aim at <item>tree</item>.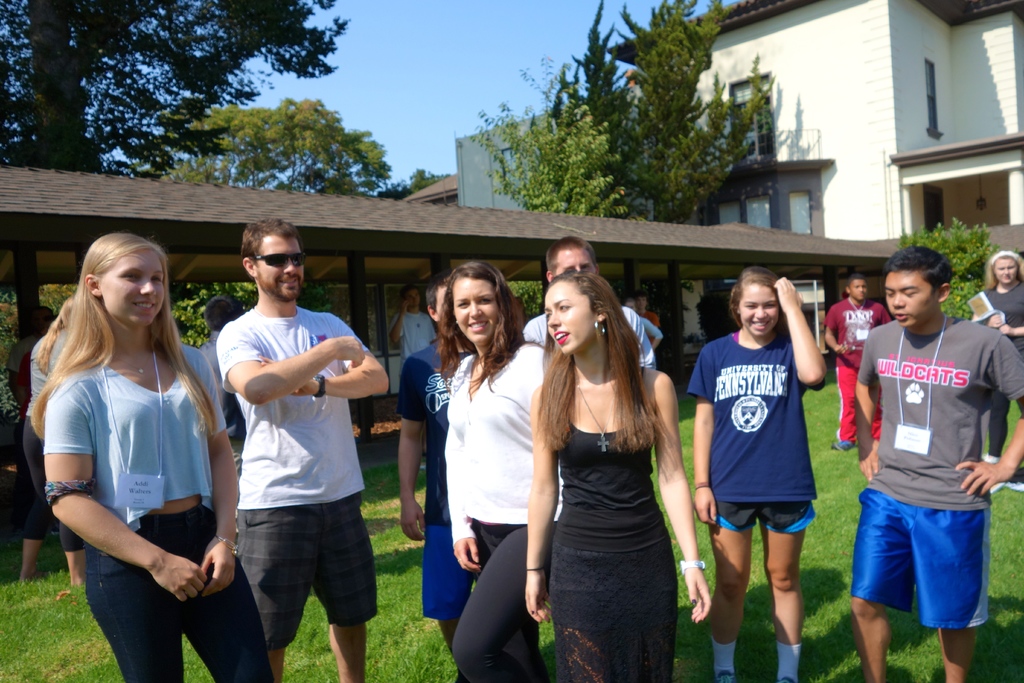
Aimed at Rect(141, 94, 388, 186).
